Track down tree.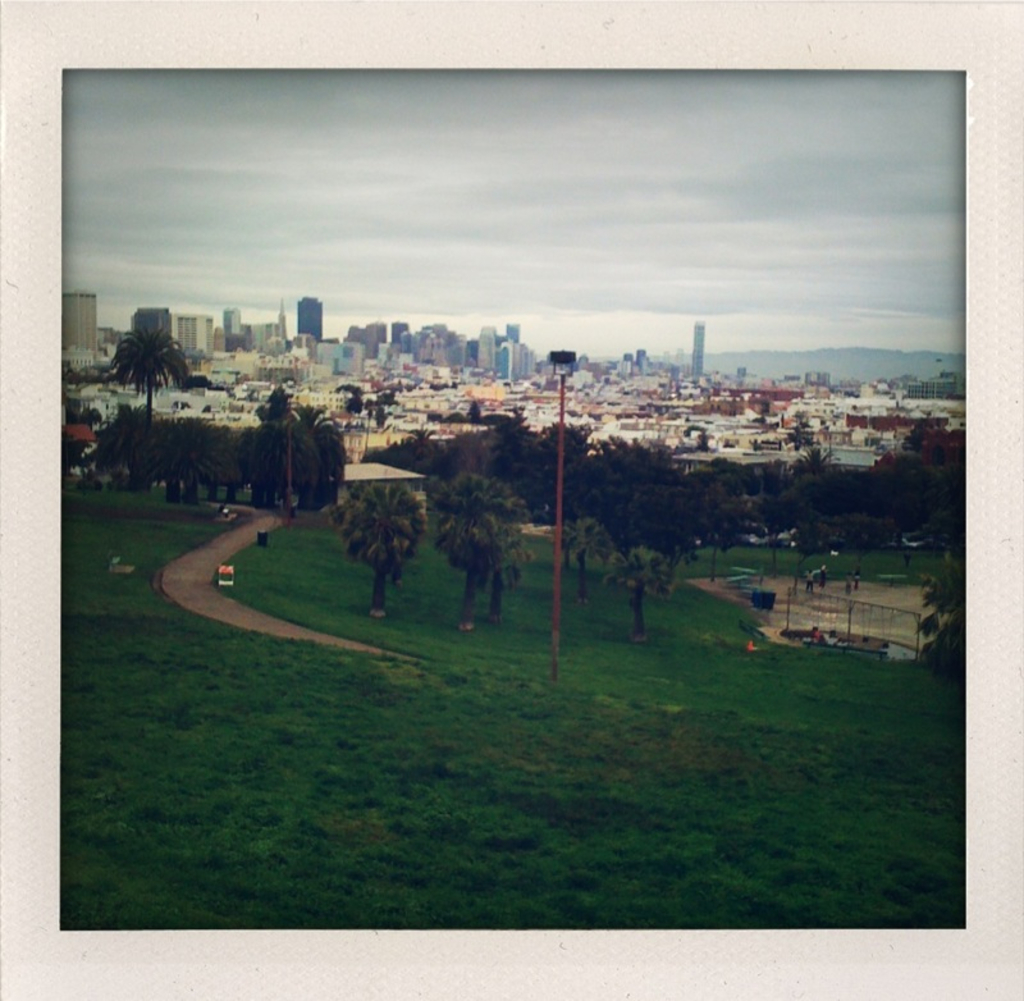
Tracked to bbox(332, 461, 431, 598).
